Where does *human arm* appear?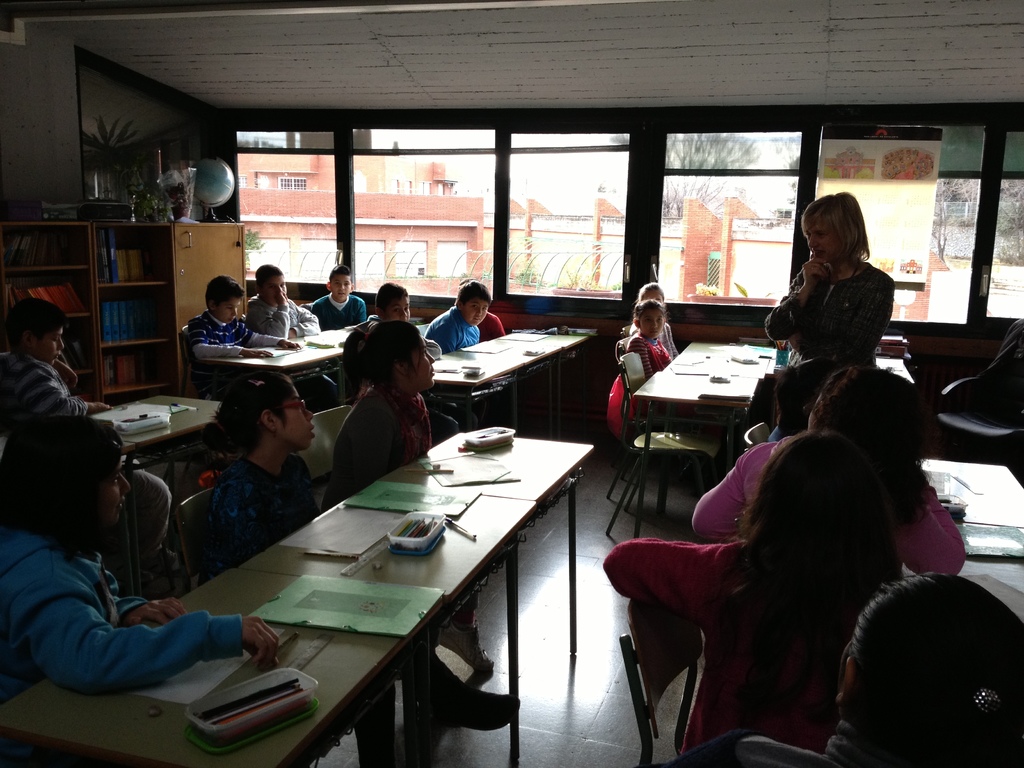
Appears at bbox=(628, 330, 657, 381).
